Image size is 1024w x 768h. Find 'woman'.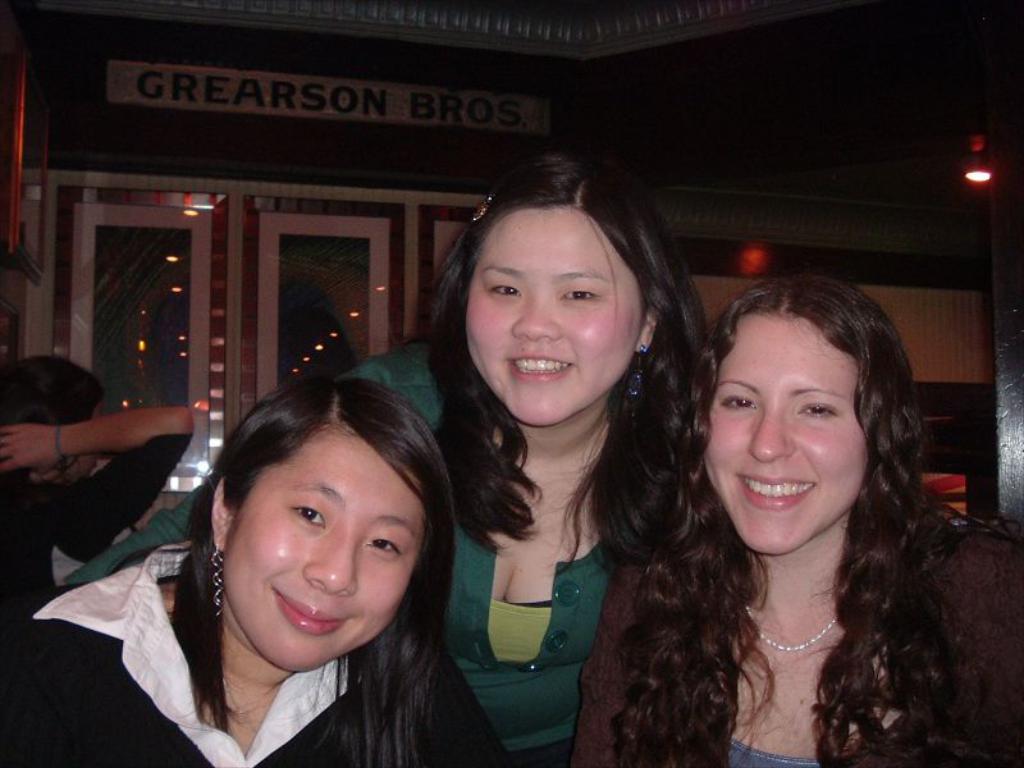
box=[570, 274, 1023, 767].
